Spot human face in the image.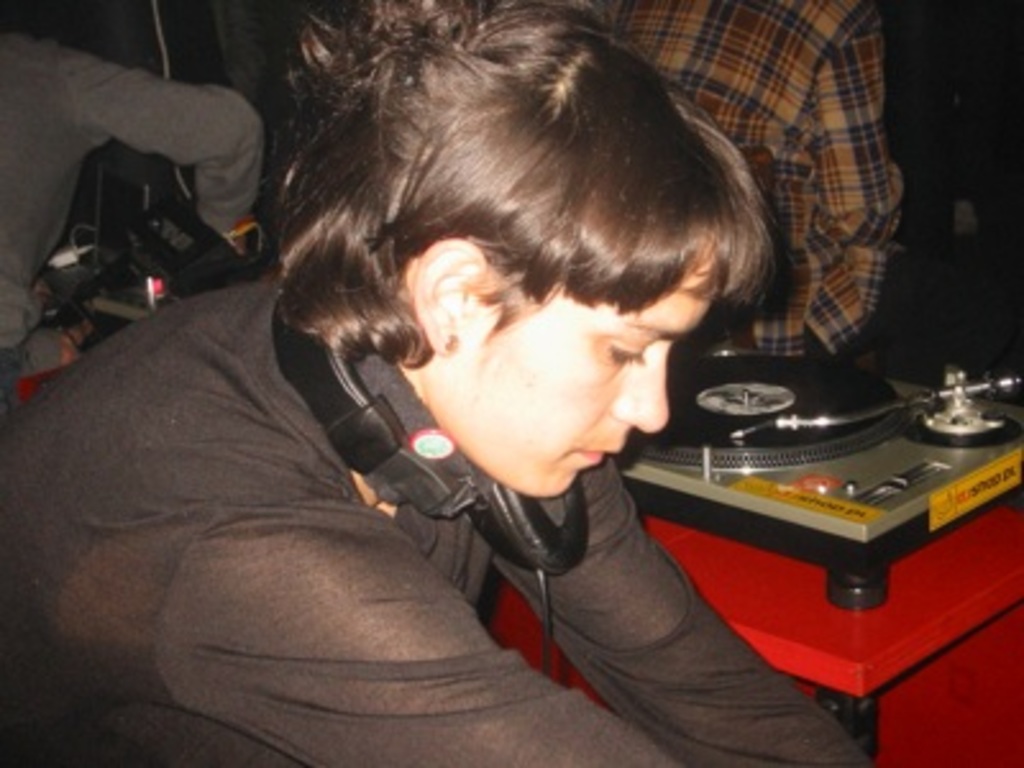
human face found at {"left": 435, "top": 243, "right": 722, "bottom": 499}.
